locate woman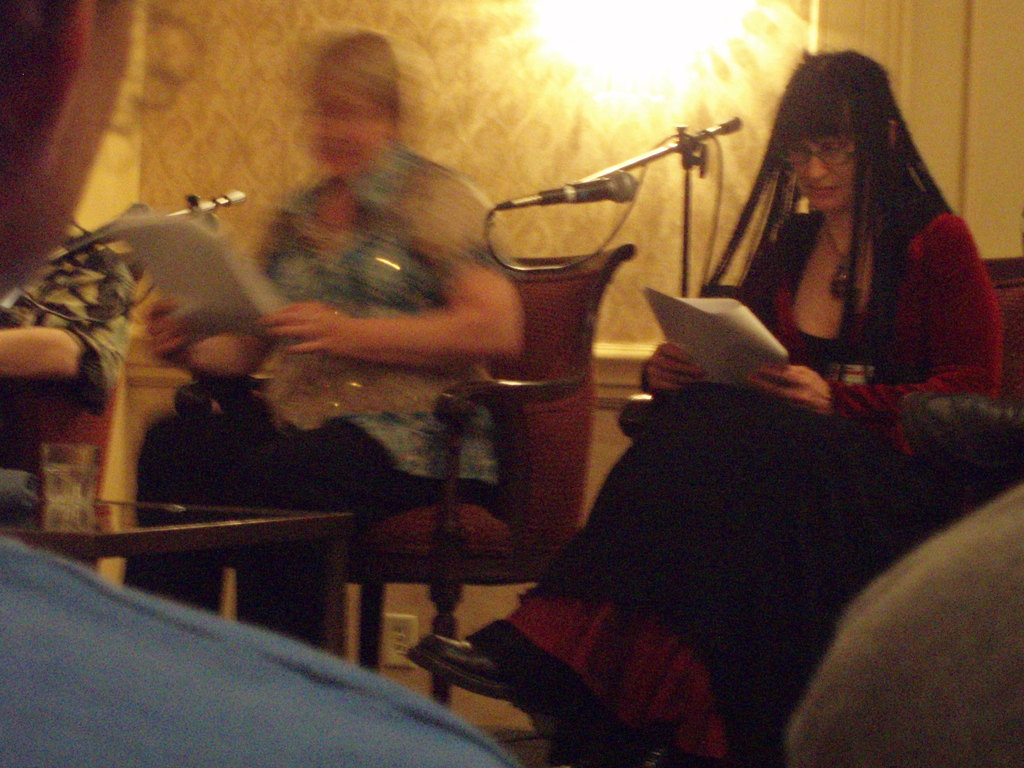
box=[430, 51, 942, 767]
